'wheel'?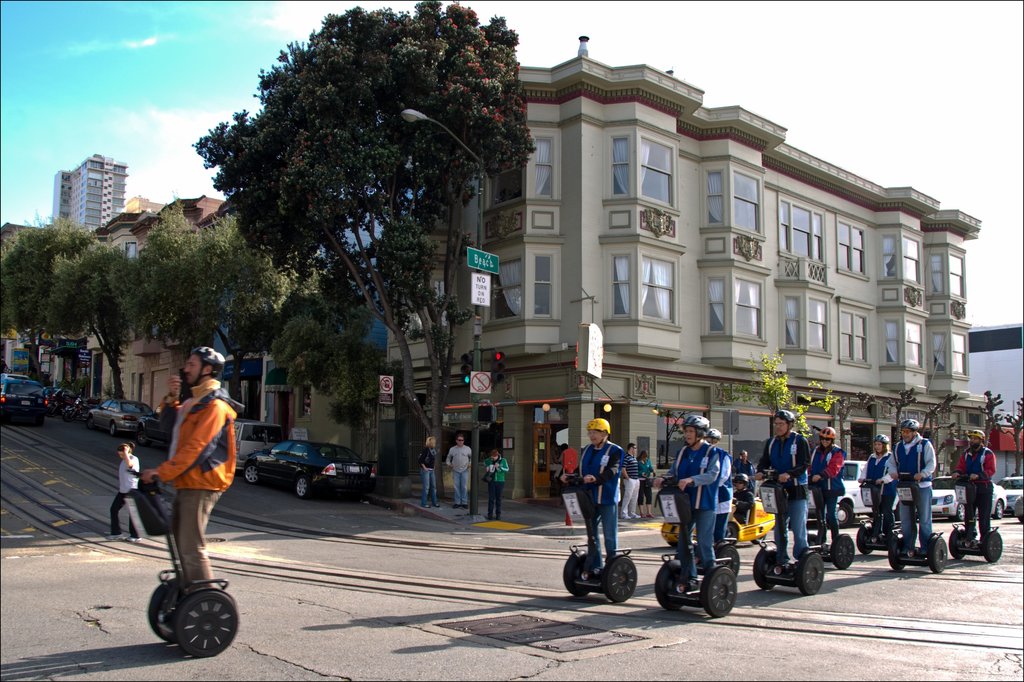
{"x1": 83, "y1": 416, "x2": 95, "y2": 428}
